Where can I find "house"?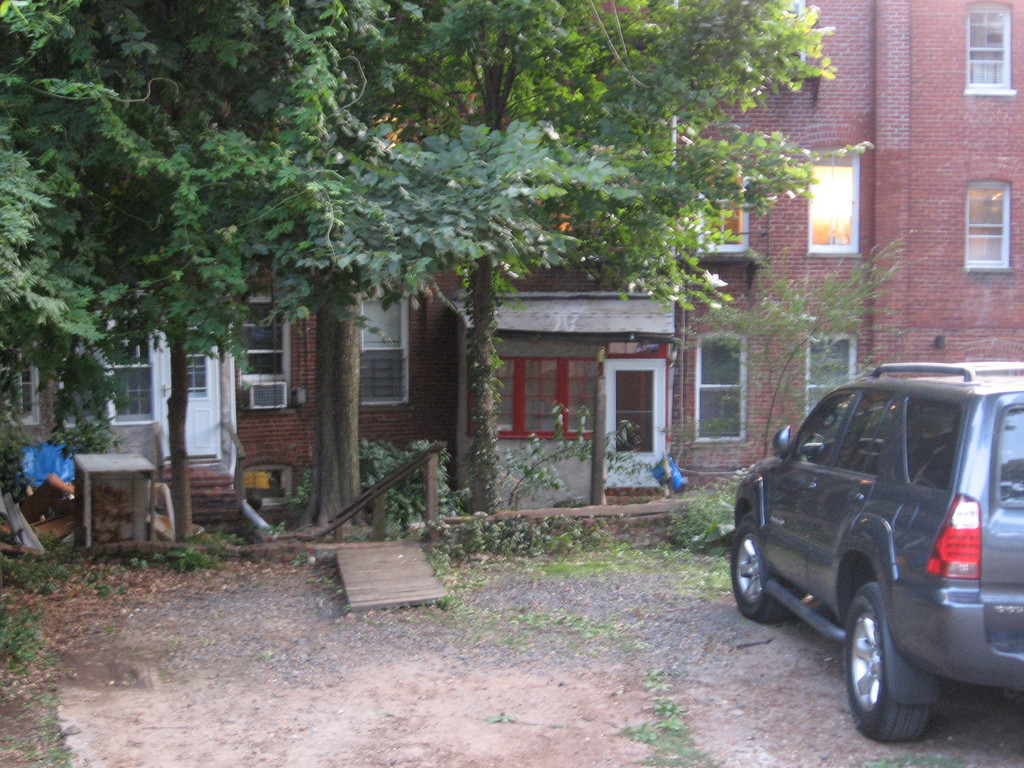
You can find it at crop(0, 0, 1023, 504).
